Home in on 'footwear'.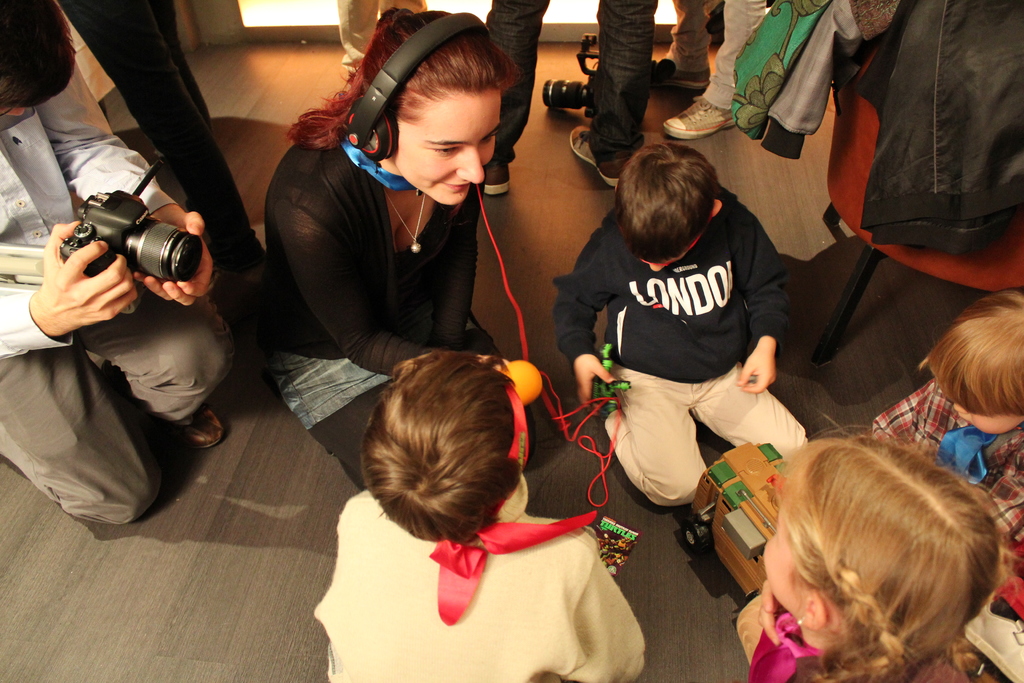
Homed in at 570/117/623/198.
